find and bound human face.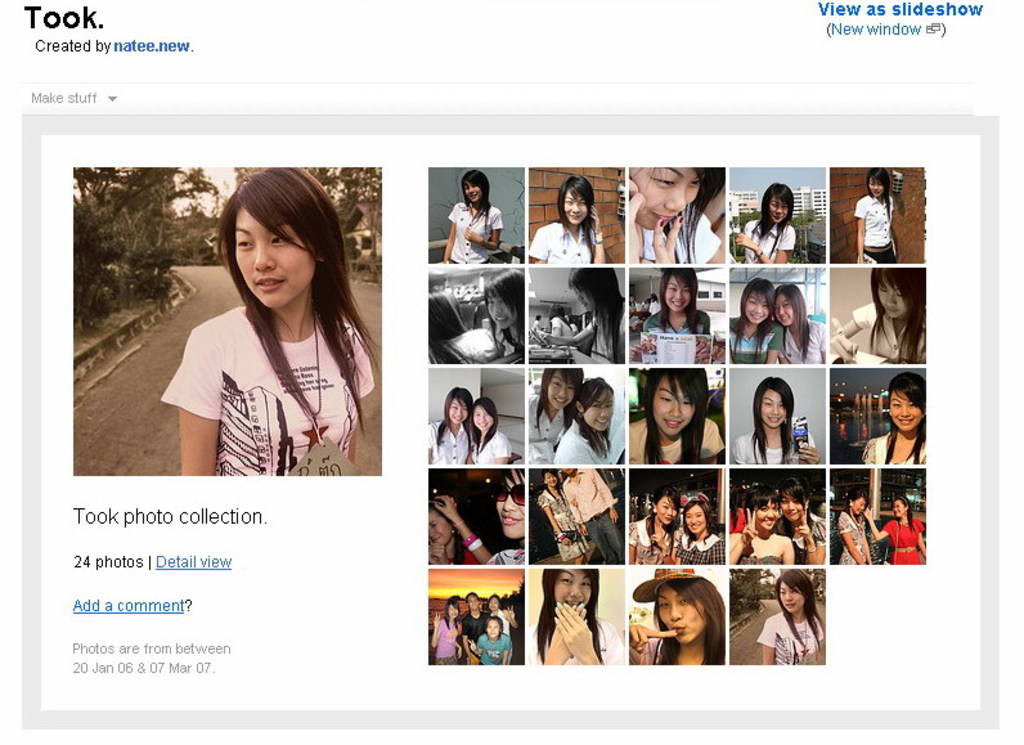
Bound: rect(545, 373, 579, 413).
